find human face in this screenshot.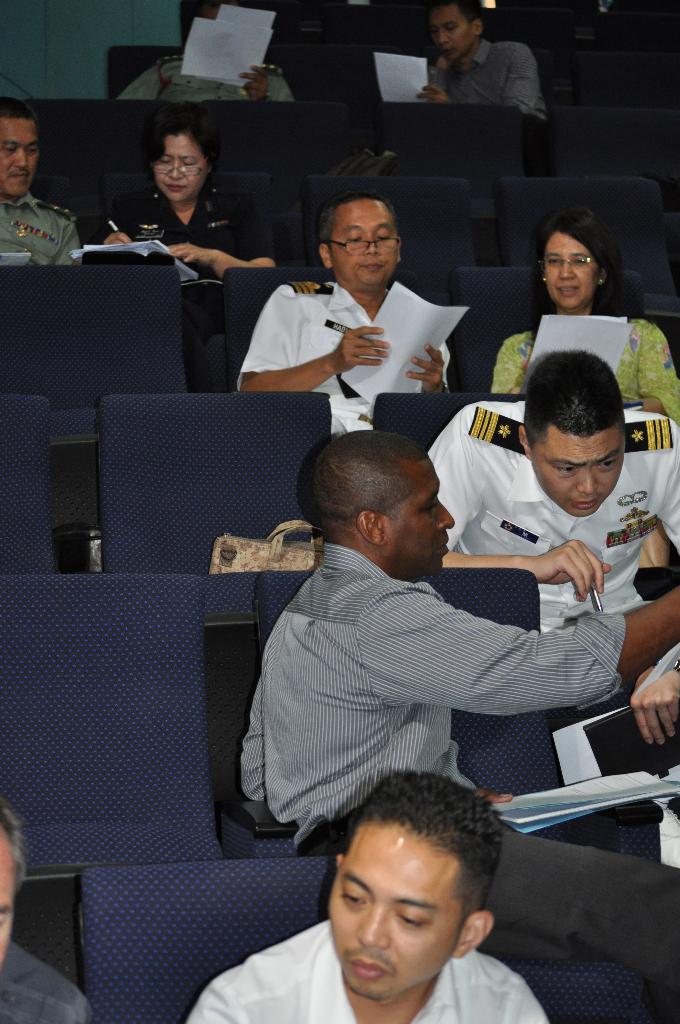
The bounding box for human face is left=0, top=835, right=14, bottom=959.
